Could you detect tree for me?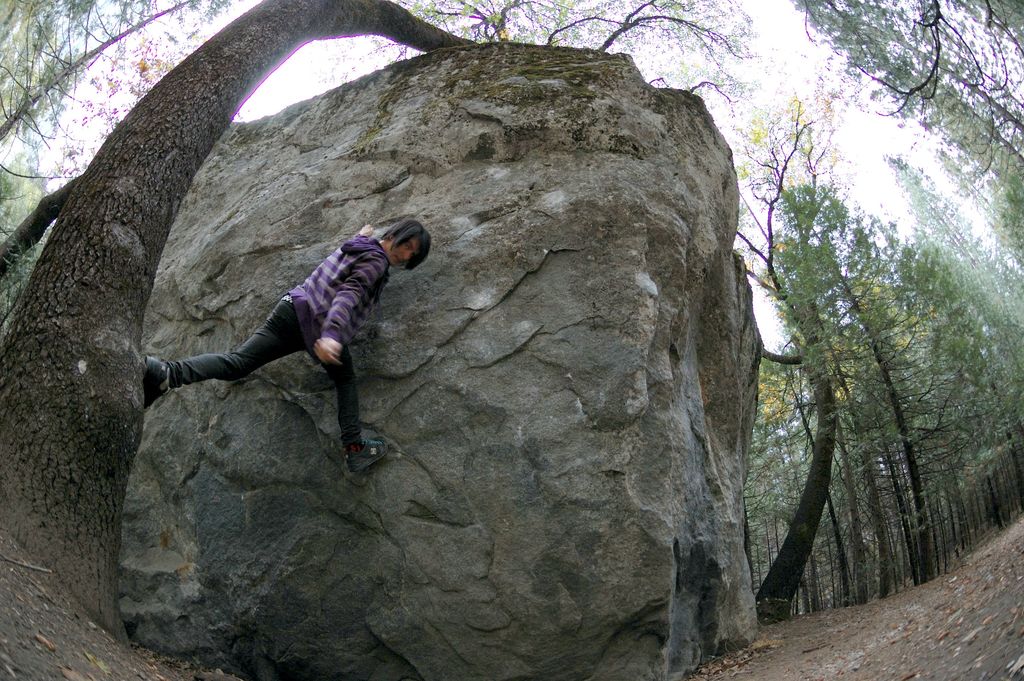
Detection result: [0,165,54,315].
